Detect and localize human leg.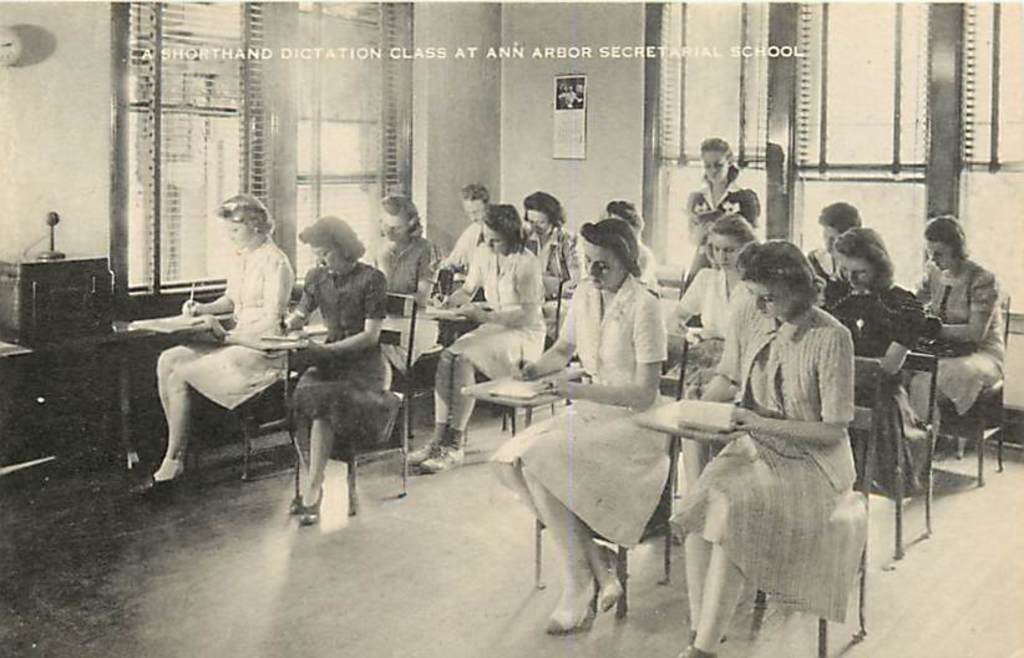
Localized at [154,368,194,485].
